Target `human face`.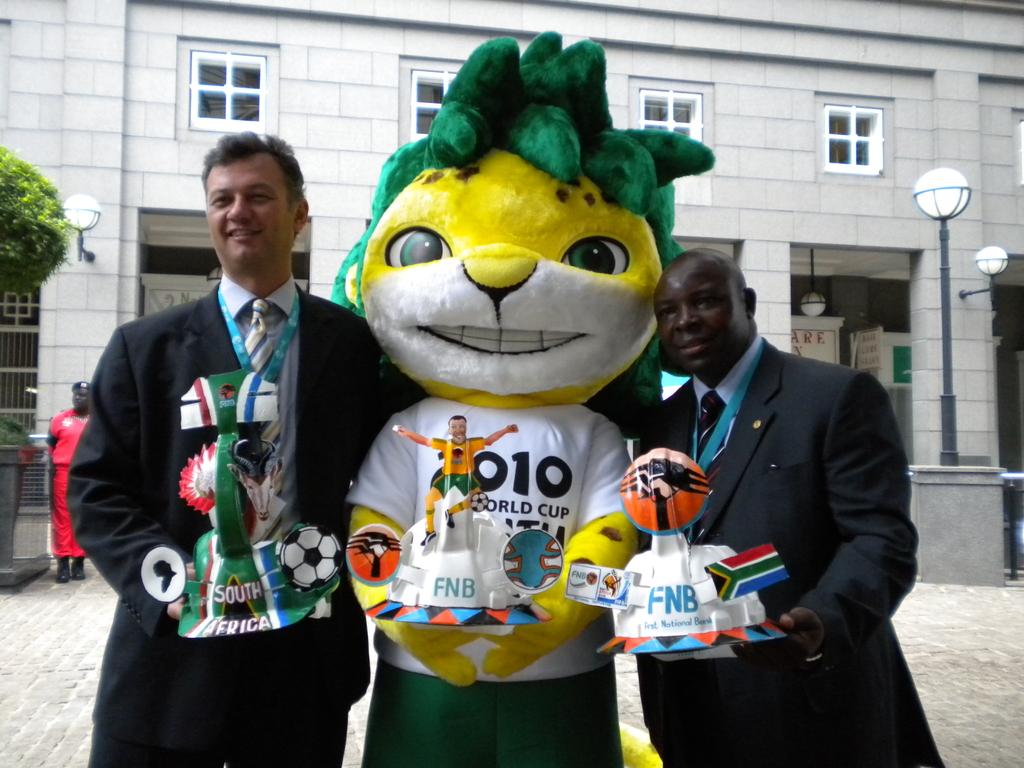
Target region: (71, 390, 88, 408).
